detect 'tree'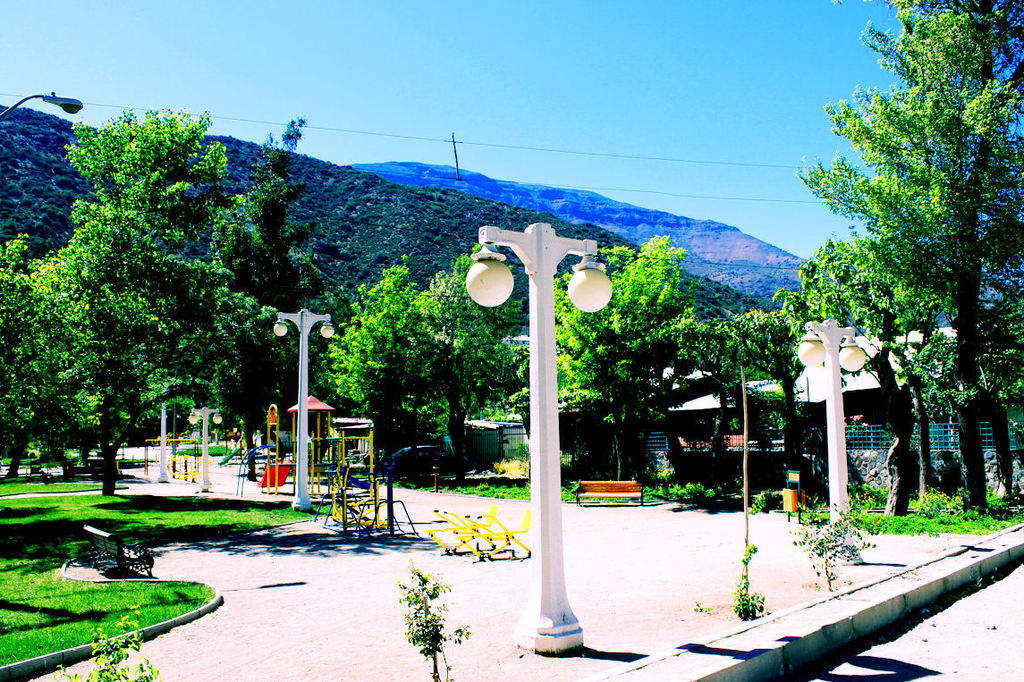
[x1=51, y1=108, x2=239, y2=497]
